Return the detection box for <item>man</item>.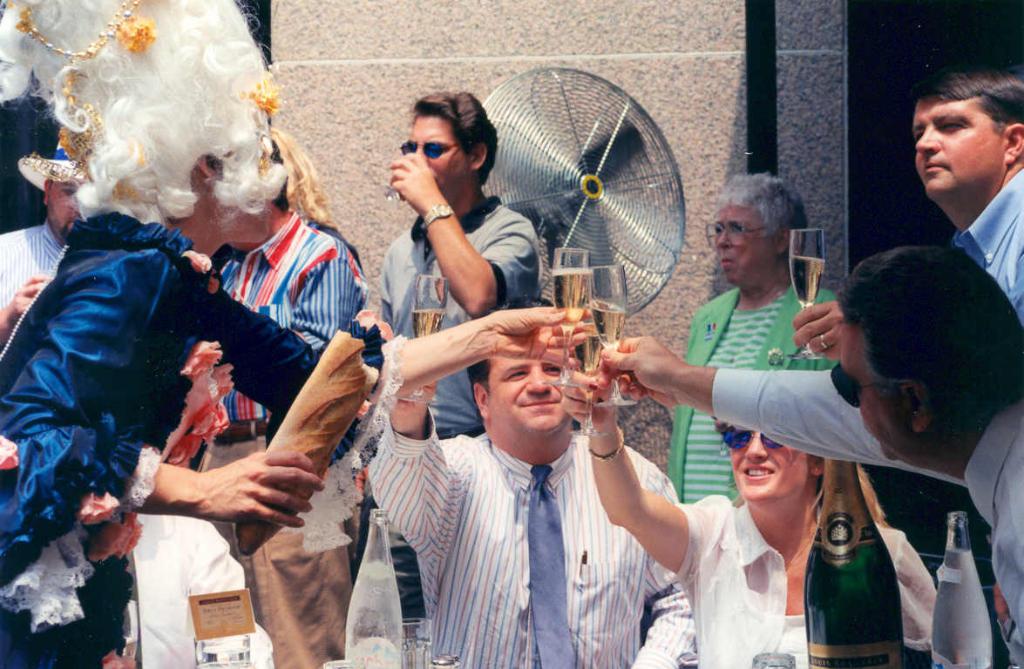
[left=0, top=139, right=112, bottom=354].
